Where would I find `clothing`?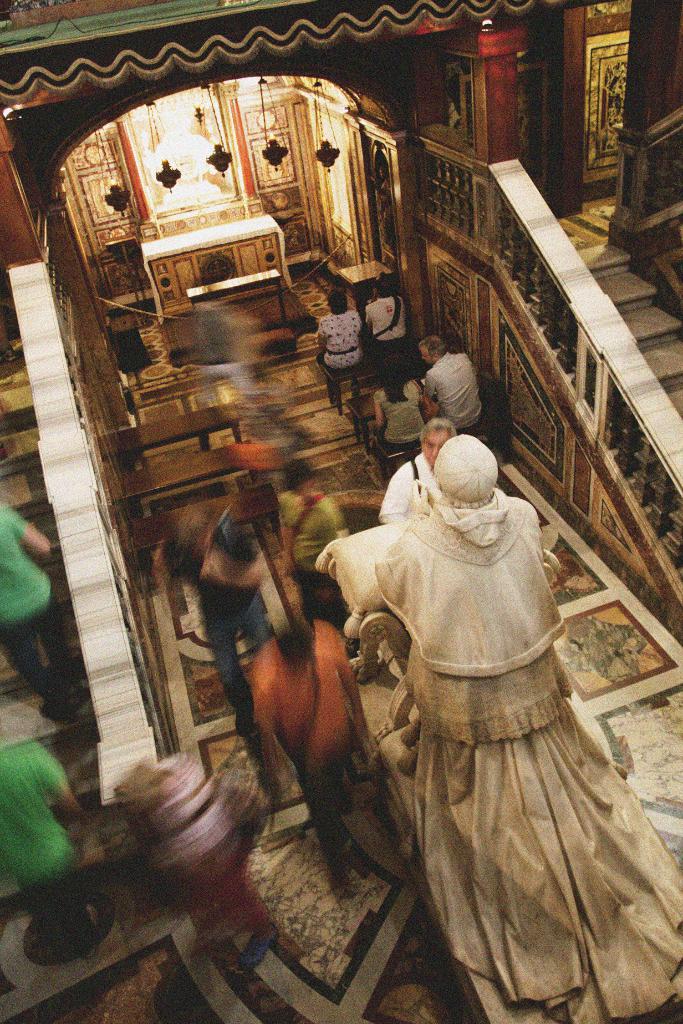
At box(275, 478, 357, 621).
